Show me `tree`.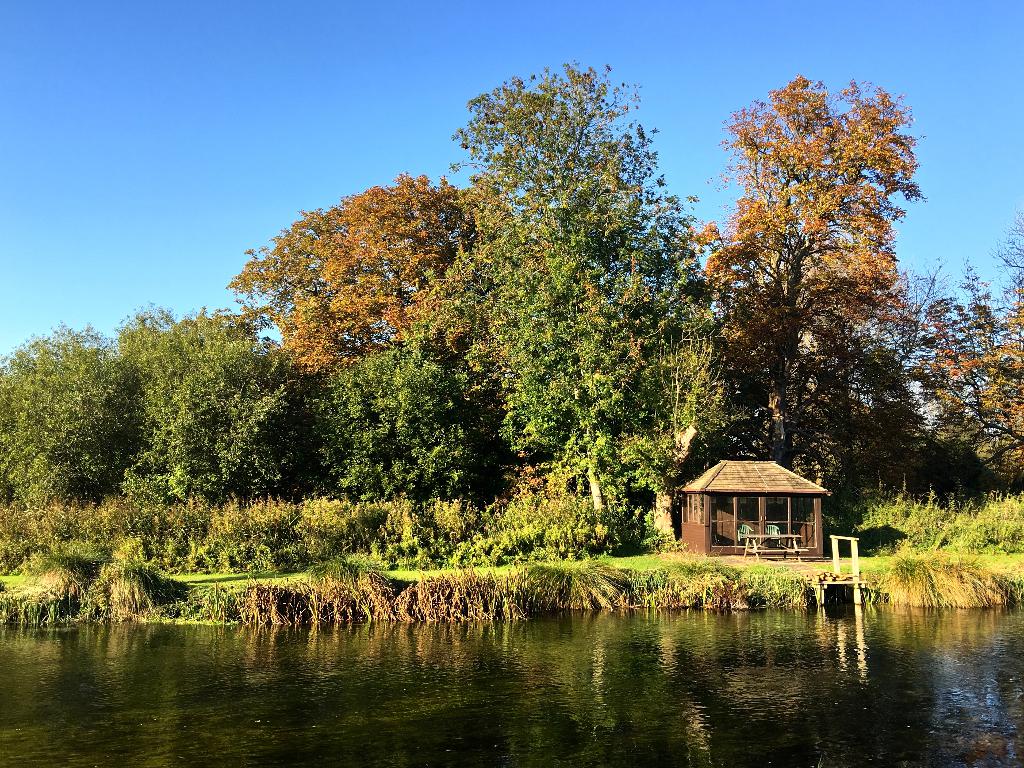
`tree` is here: left=454, top=52, right=693, bottom=529.
